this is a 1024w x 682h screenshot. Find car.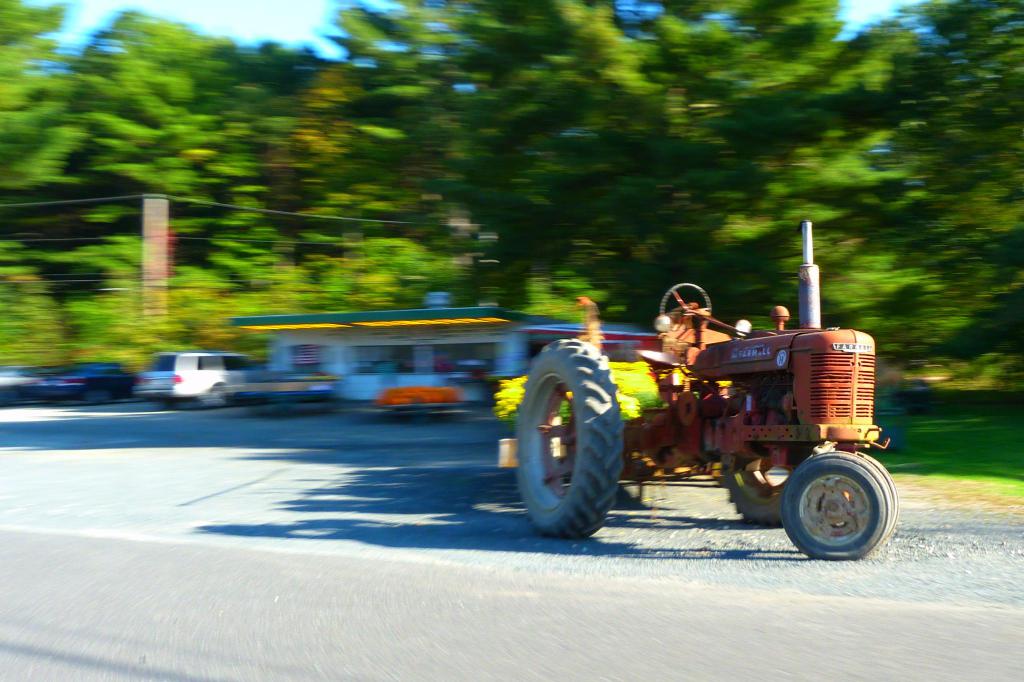
Bounding box: {"x1": 134, "y1": 354, "x2": 256, "y2": 408}.
